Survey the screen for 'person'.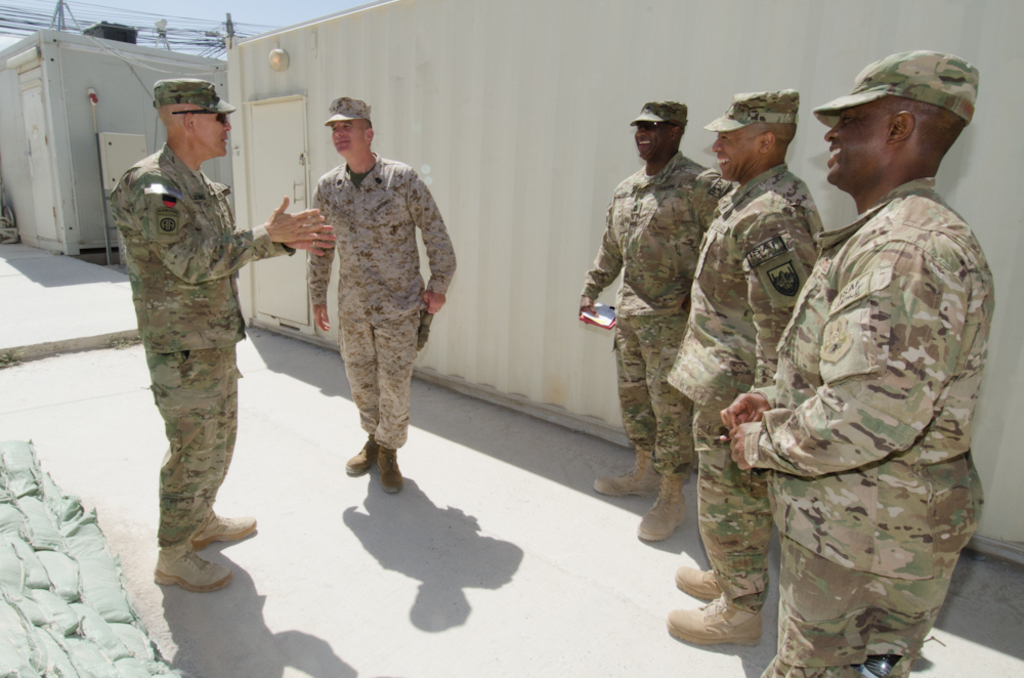
Survey found: (x1=719, y1=55, x2=991, y2=677).
